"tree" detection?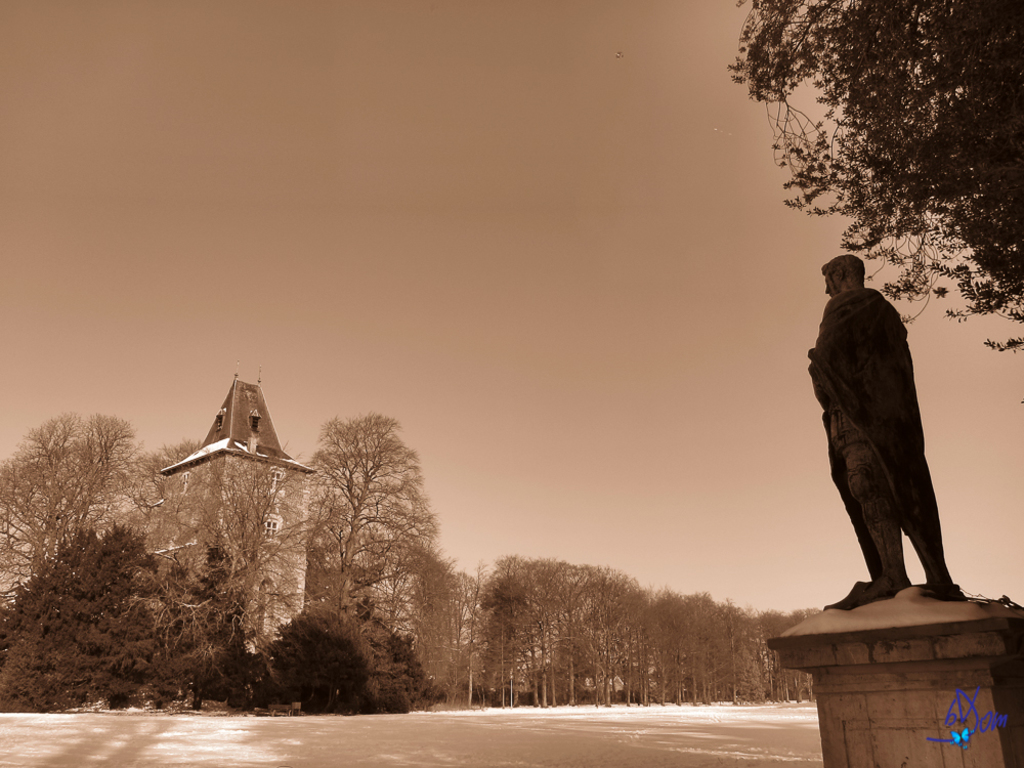
(x1=719, y1=0, x2=1023, y2=356)
